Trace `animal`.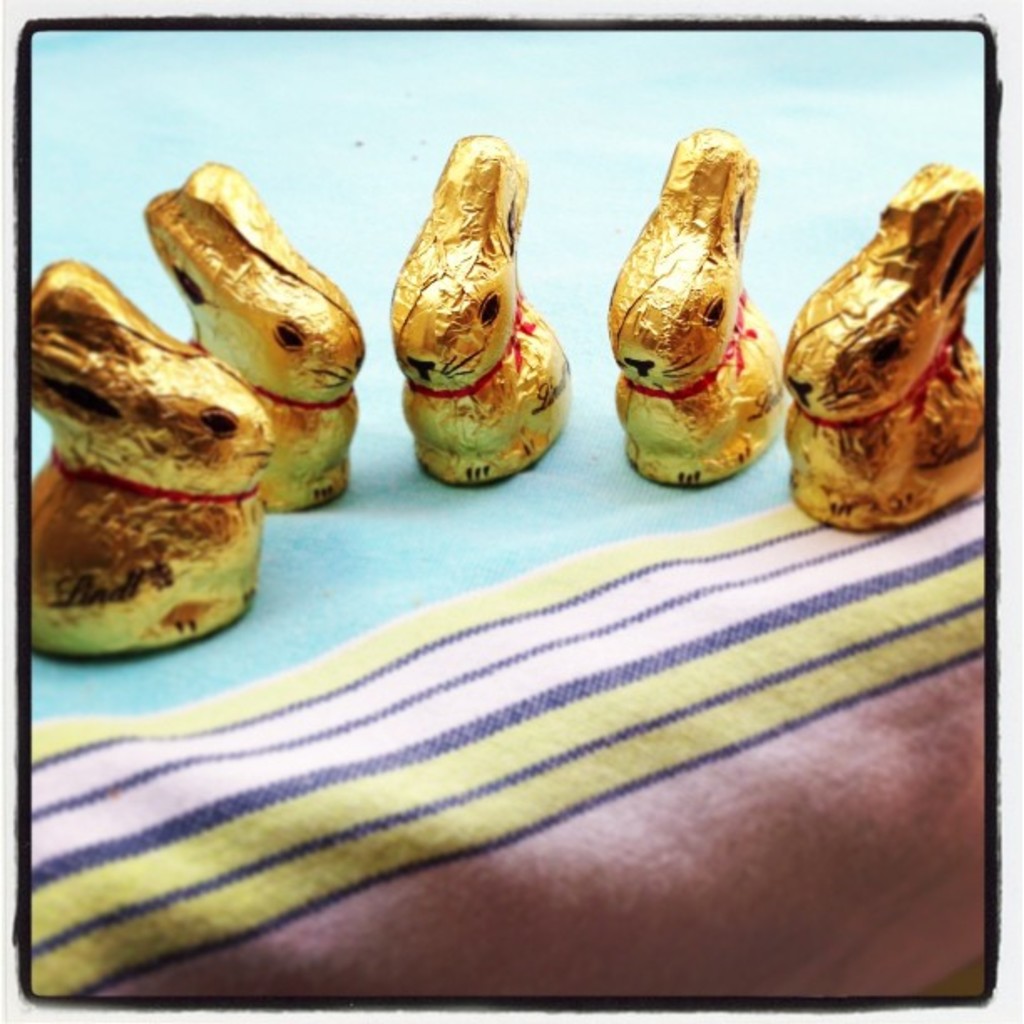
Traced to box=[147, 157, 368, 517].
